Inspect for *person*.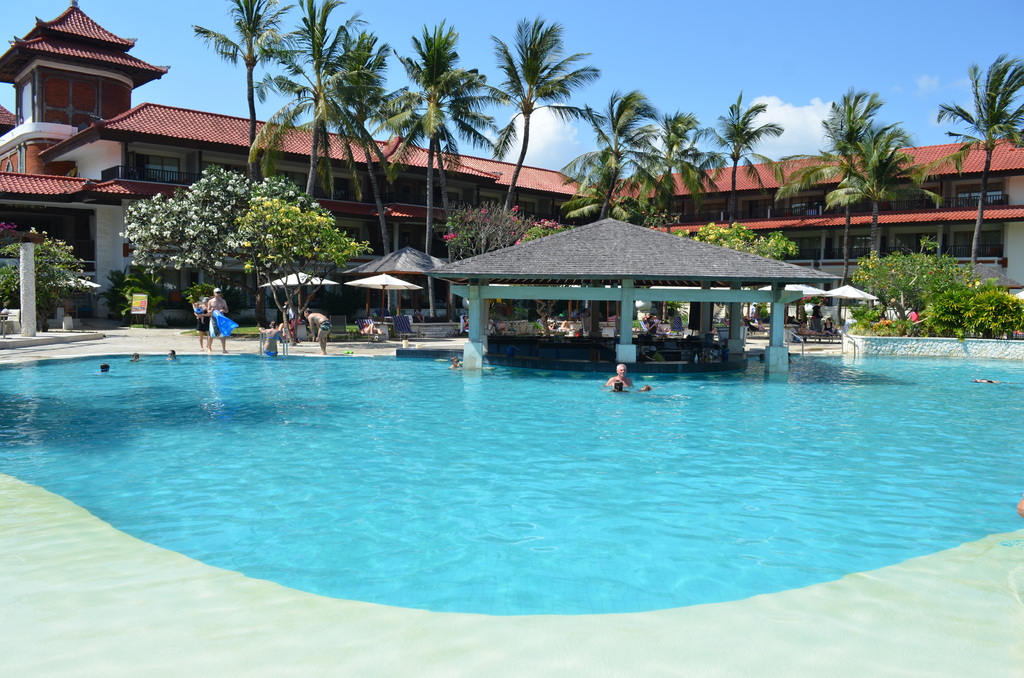
Inspection: bbox(607, 362, 632, 387).
